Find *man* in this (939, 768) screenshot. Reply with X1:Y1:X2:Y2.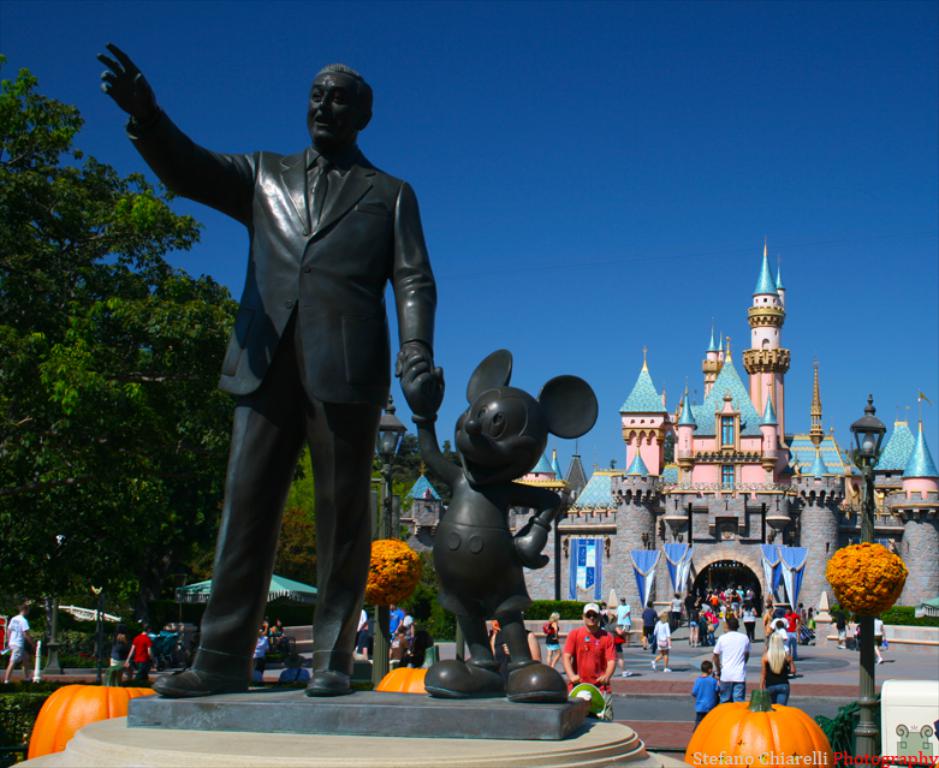
386:626:414:666.
